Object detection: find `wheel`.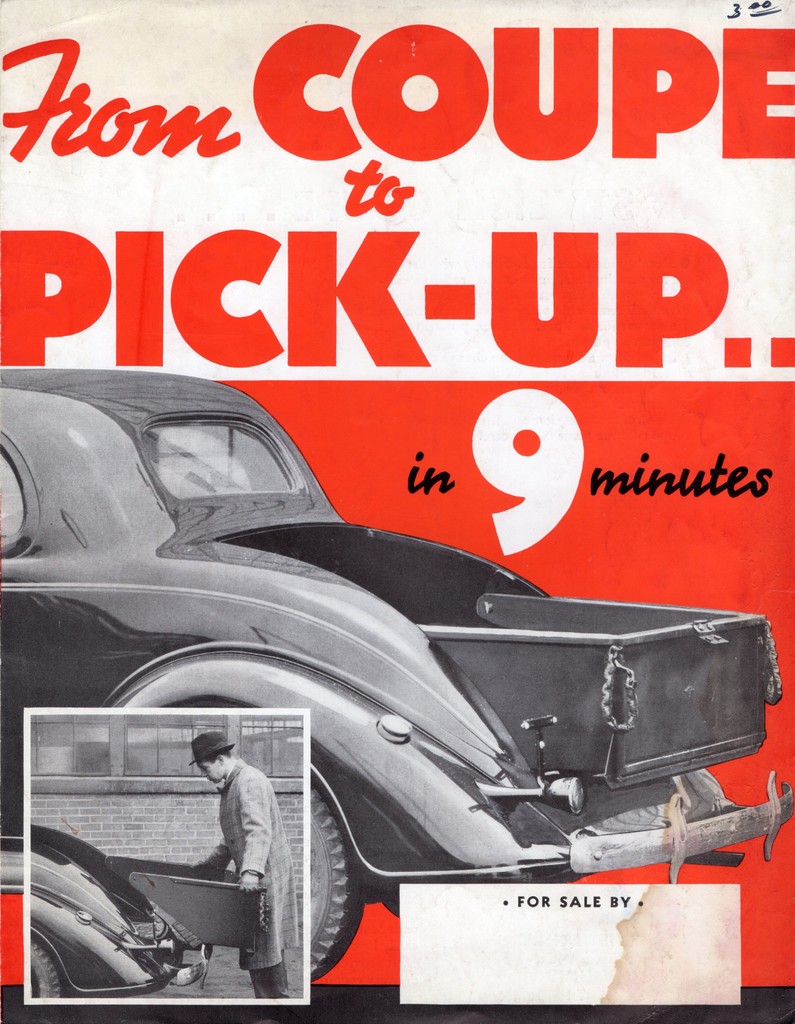
297,803,362,978.
